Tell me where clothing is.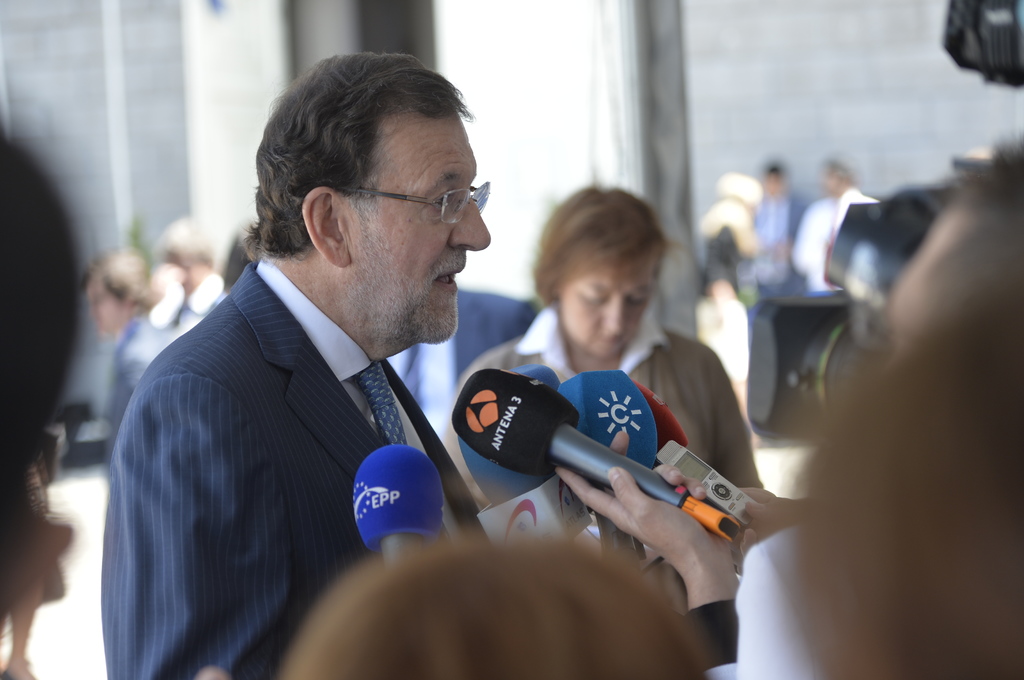
clothing is at box=[684, 521, 825, 679].
